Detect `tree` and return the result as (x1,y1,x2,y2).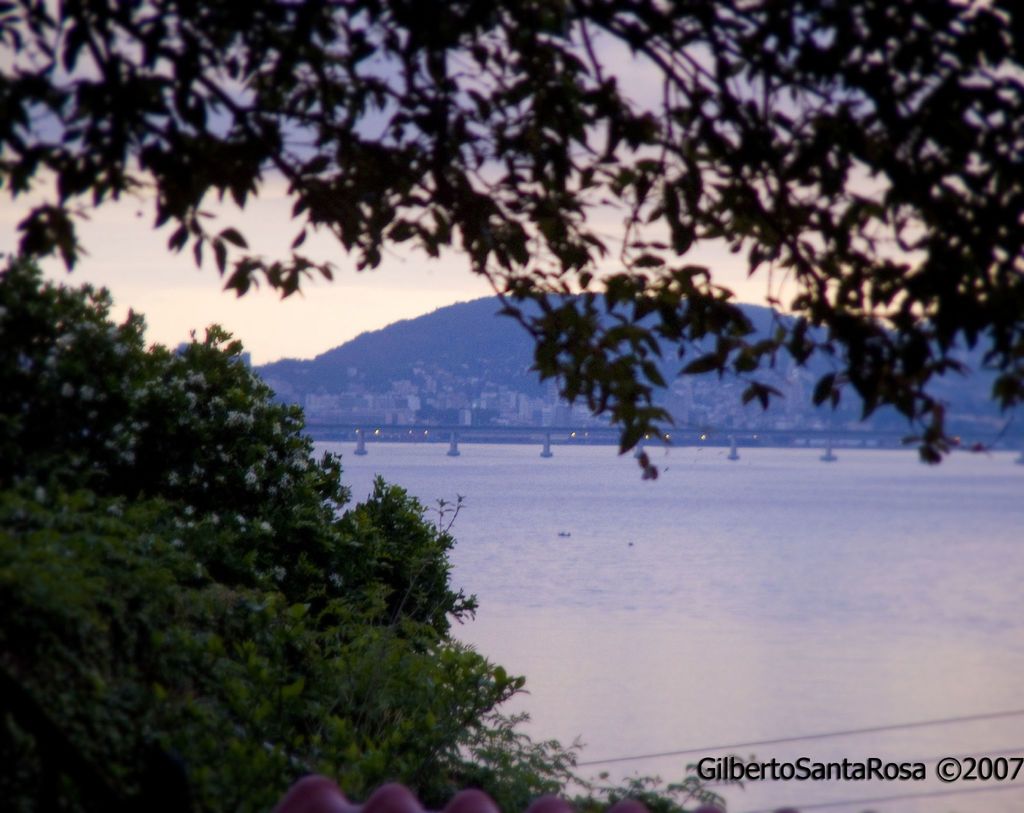
(6,0,1023,609).
